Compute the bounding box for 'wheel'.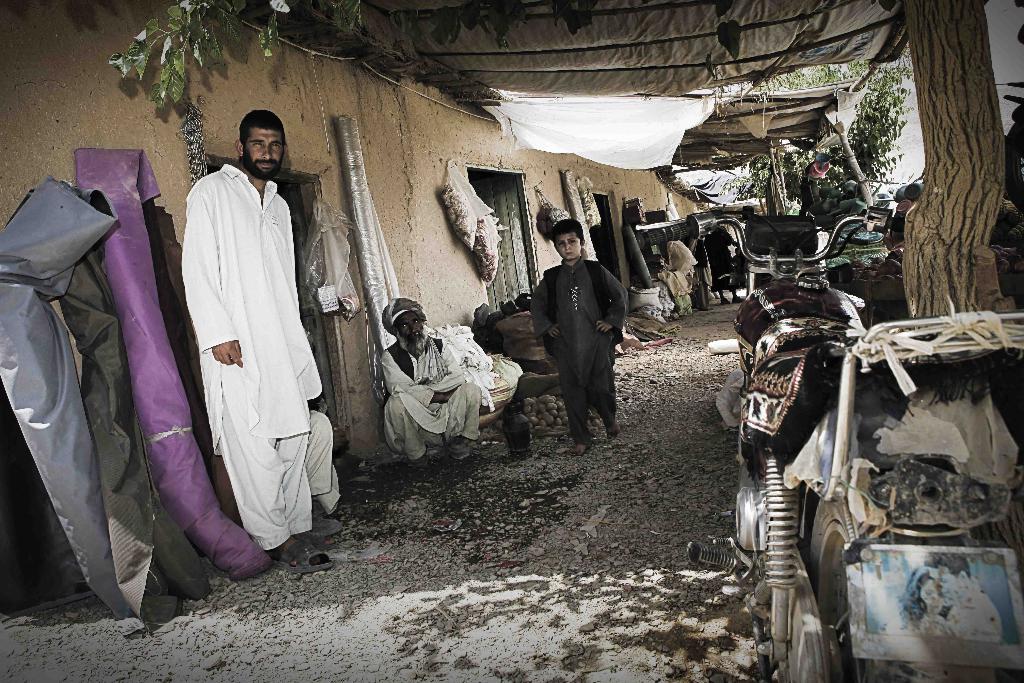
809,497,860,682.
